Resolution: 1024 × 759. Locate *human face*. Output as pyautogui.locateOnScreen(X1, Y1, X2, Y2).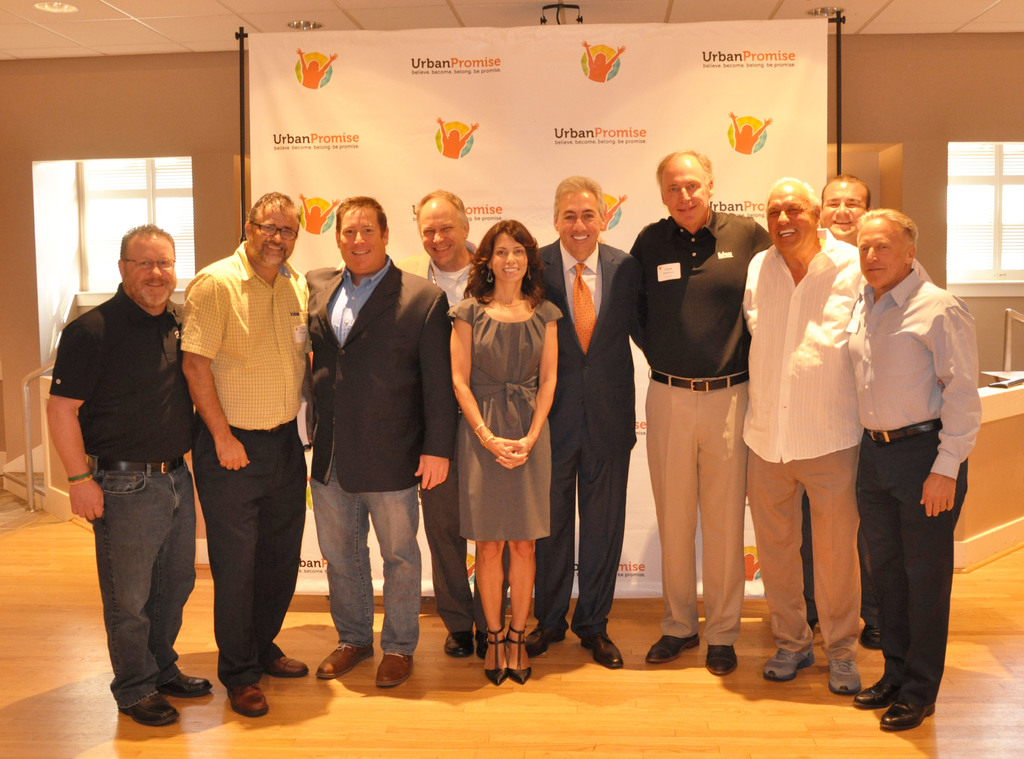
pyautogui.locateOnScreen(490, 235, 531, 282).
